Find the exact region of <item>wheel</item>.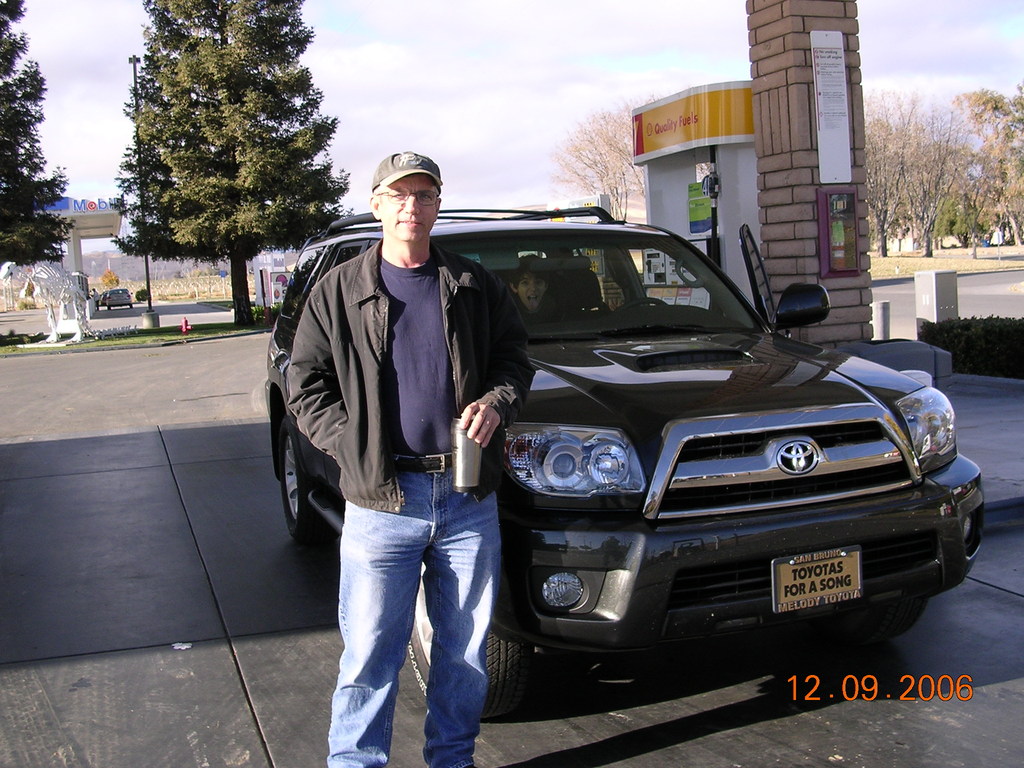
Exact region: bbox=(108, 303, 115, 316).
